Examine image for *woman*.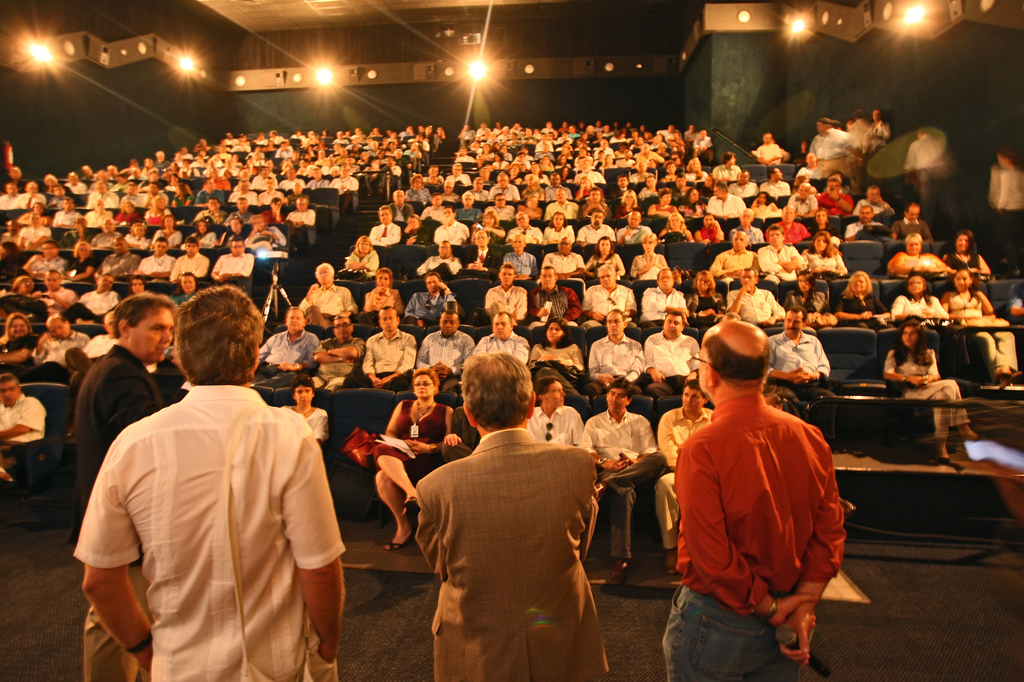
Examination result: bbox=[835, 264, 893, 331].
